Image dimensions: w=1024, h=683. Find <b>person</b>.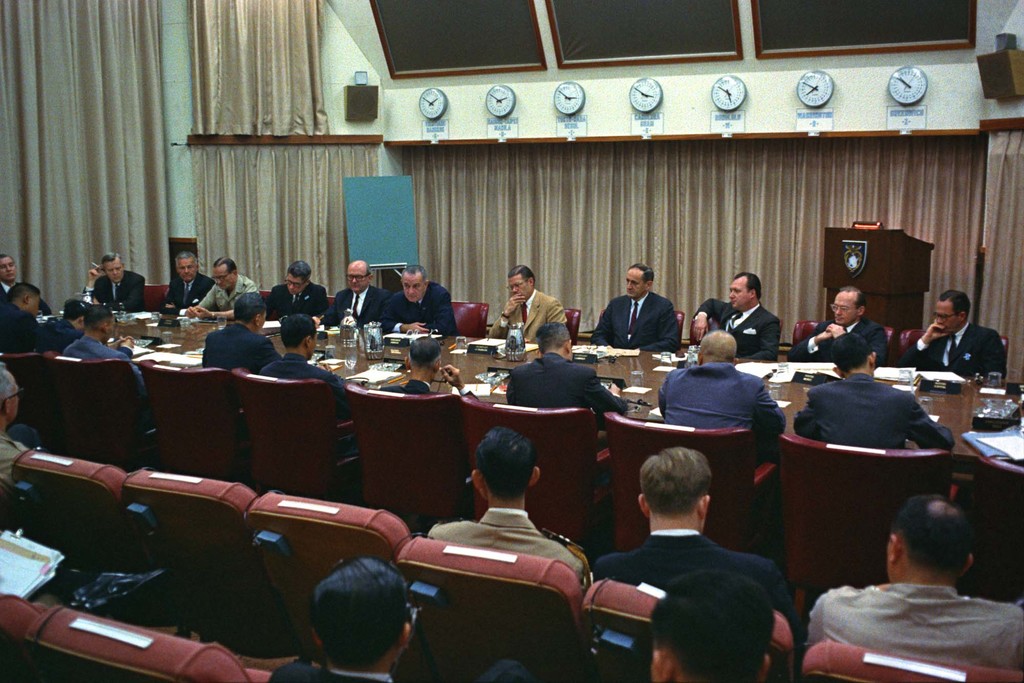
detection(163, 249, 207, 309).
